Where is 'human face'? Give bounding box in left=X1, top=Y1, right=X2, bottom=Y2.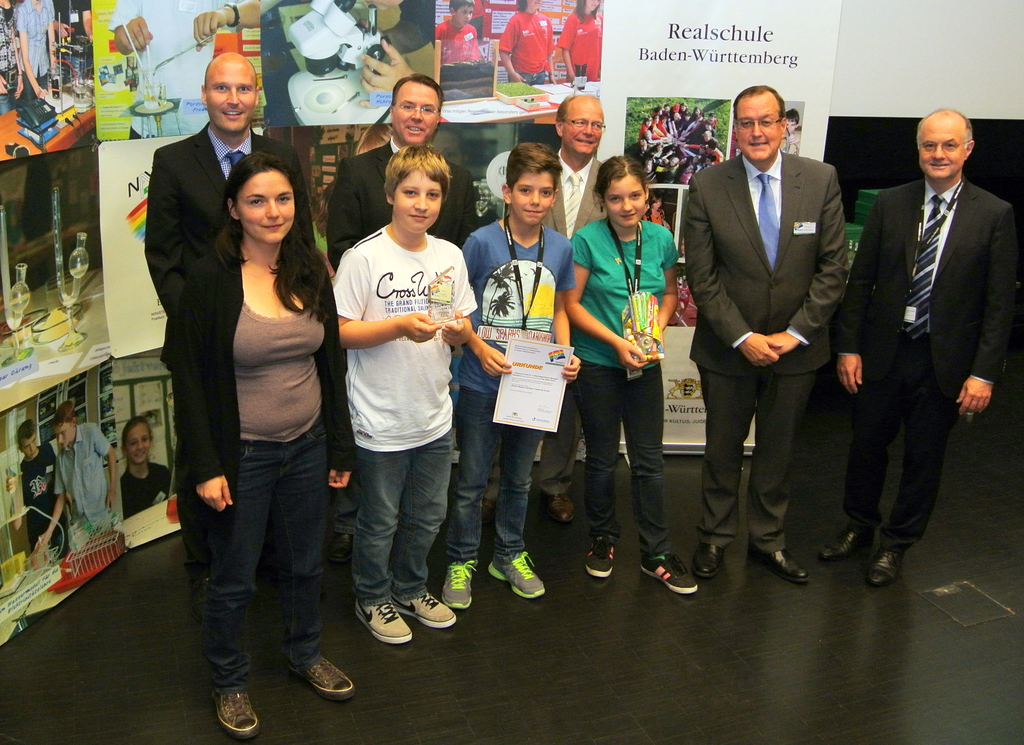
left=651, top=199, right=662, bottom=212.
